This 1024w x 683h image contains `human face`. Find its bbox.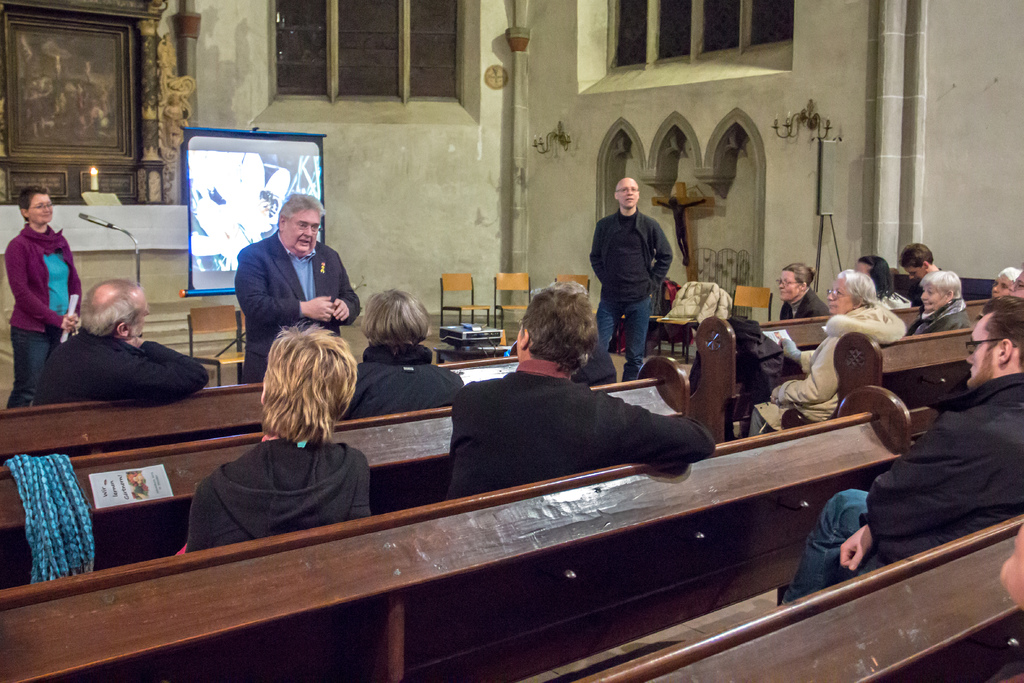
(915,278,939,318).
